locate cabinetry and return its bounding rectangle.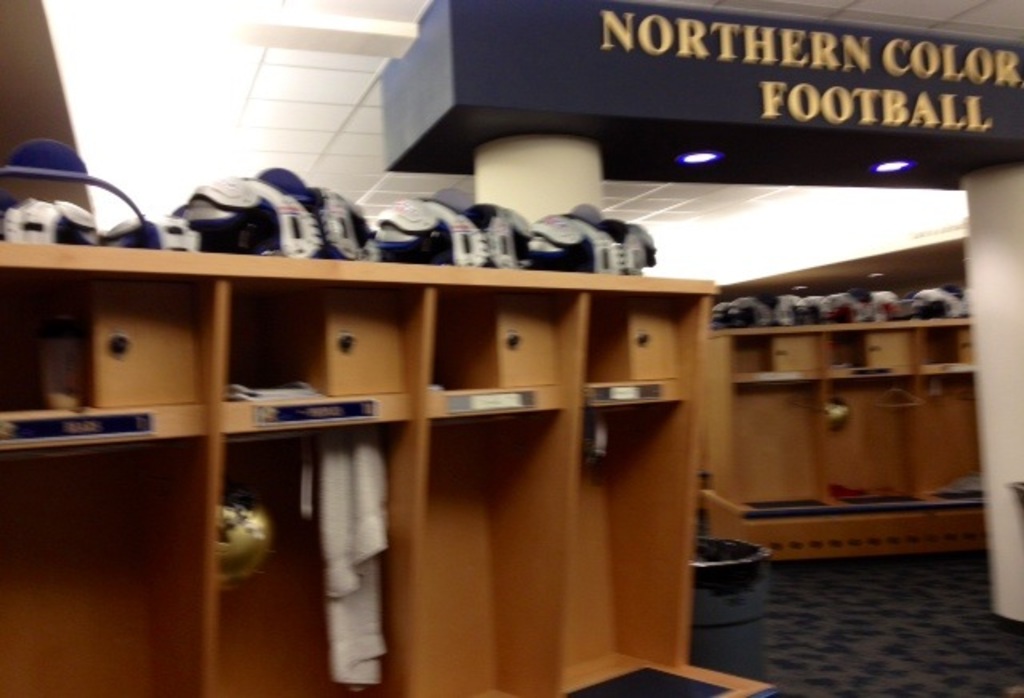
left=587, top=306, right=682, bottom=389.
